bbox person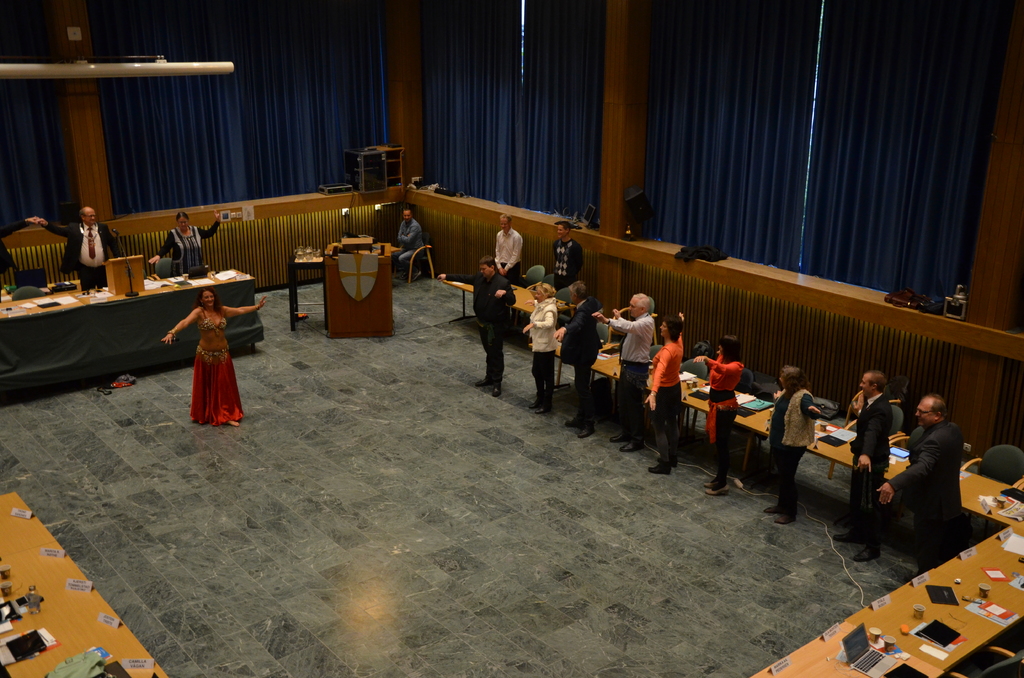
595/291/653/451
